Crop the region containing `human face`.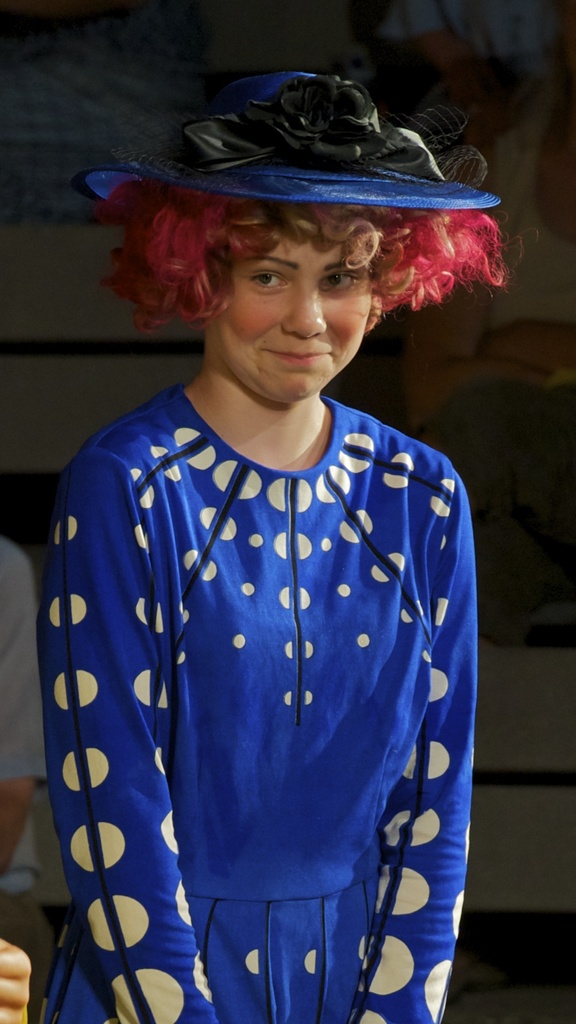
Crop region: (left=214, top=219, right=373, bottom=399).
